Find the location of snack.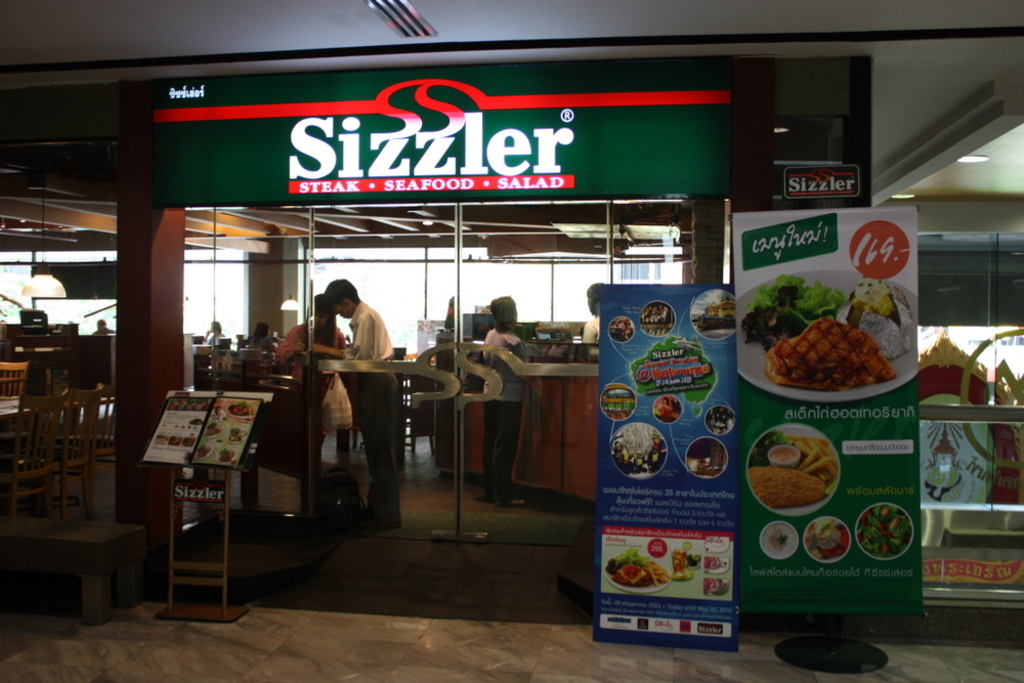
Location: crop(761, 317, 894, 389).
